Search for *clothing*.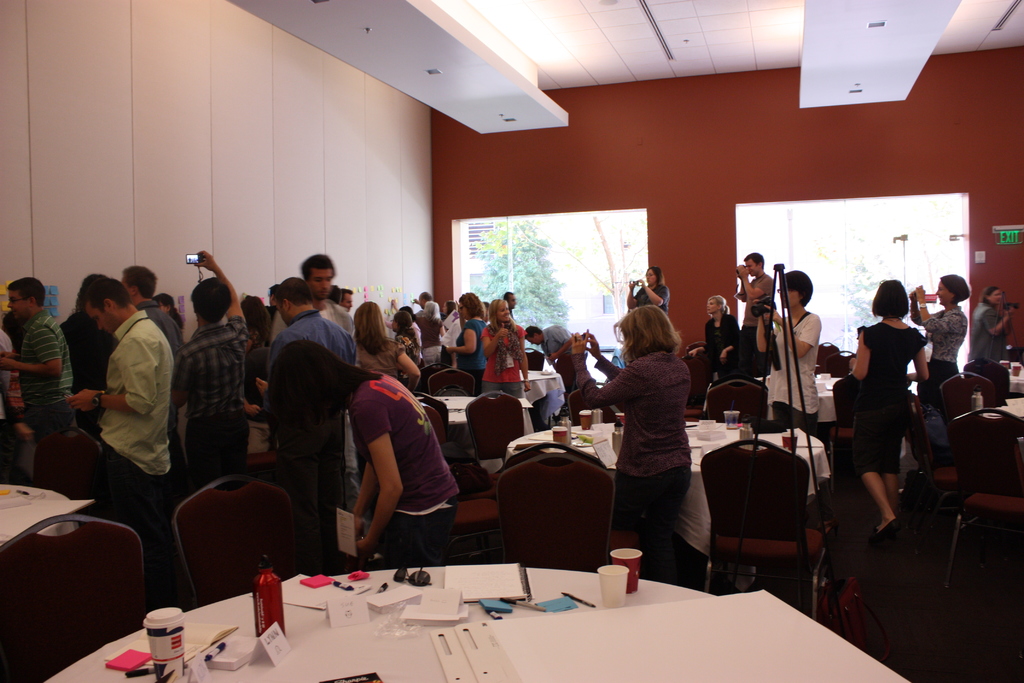
Found at [x1=132, y1=304, x2=187, y2=352].
